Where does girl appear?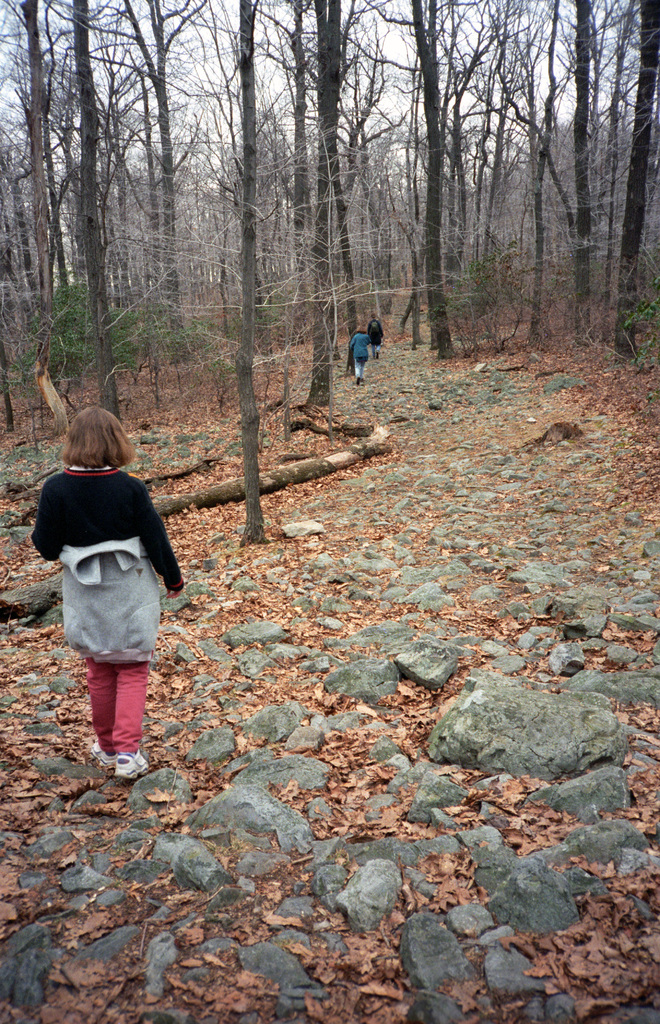
Appears at bbox(31, 404, 189, 776).
